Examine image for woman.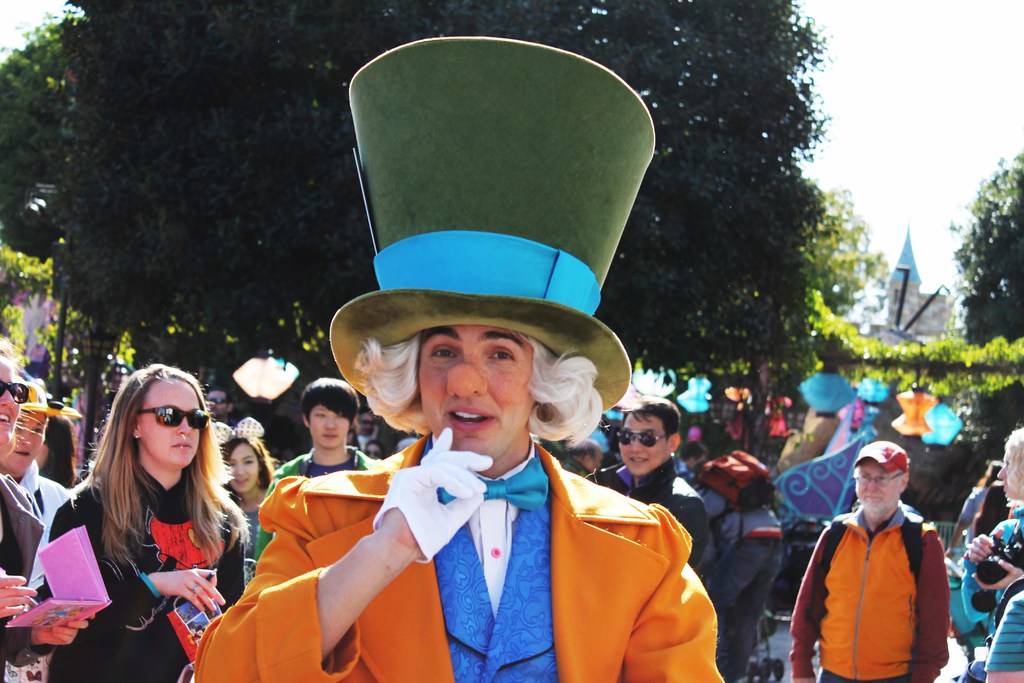
Examination result: left=0, top=336, right=94, bottom=681.
